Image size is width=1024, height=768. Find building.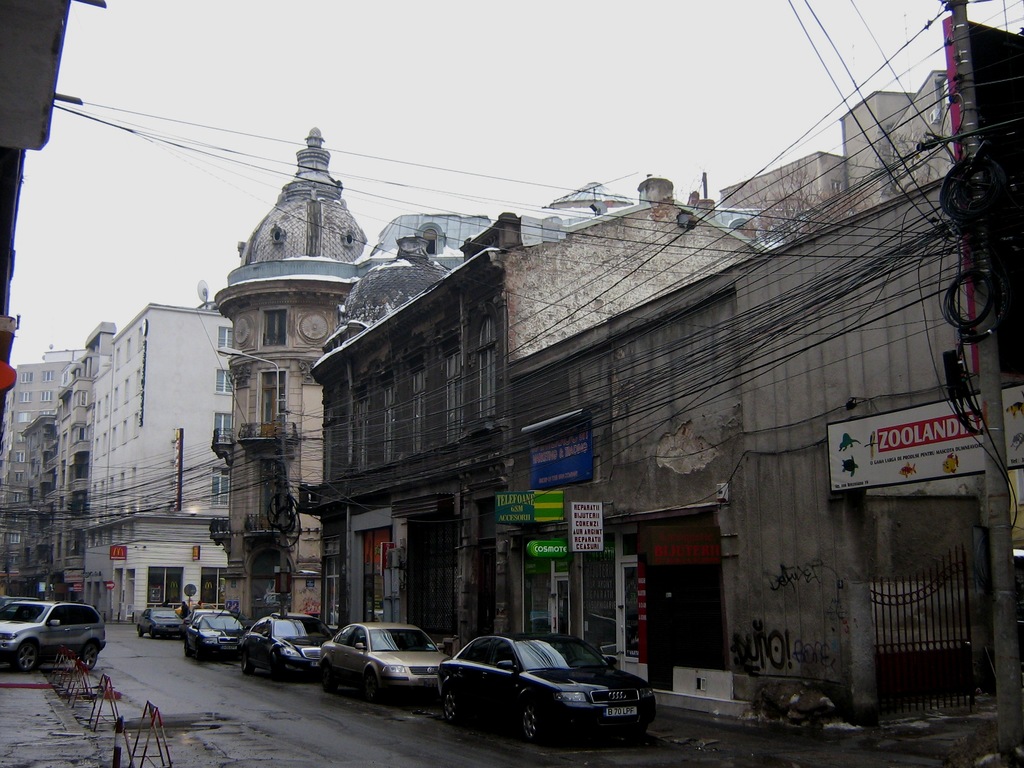
bbox=[0, 351, 88, 588].
